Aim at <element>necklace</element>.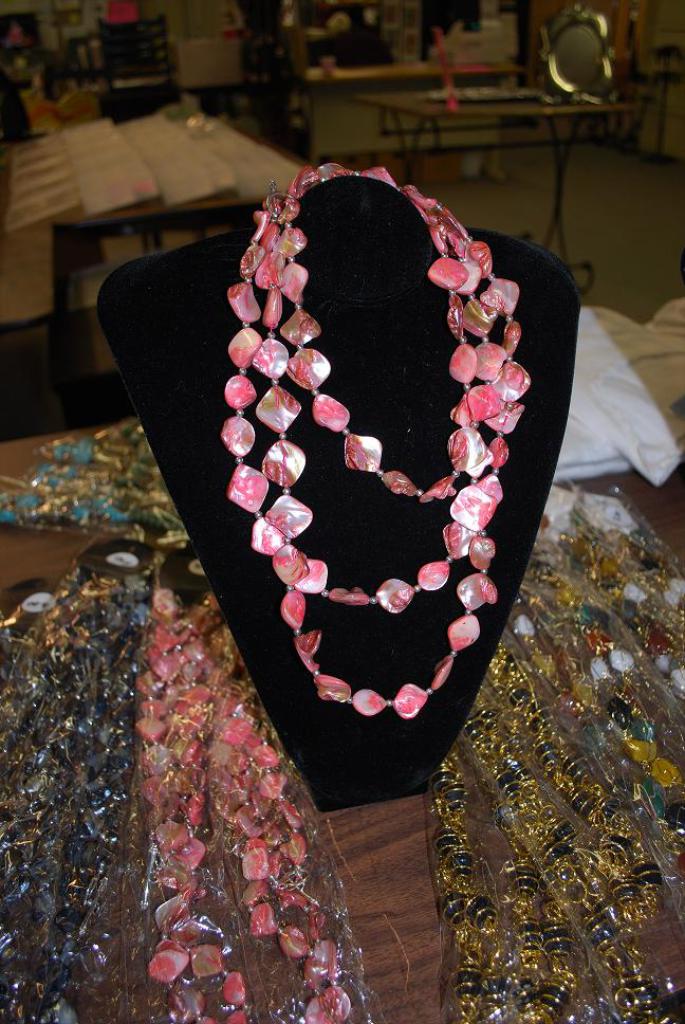
Aimed at box(203, 591, 352, 1023).
